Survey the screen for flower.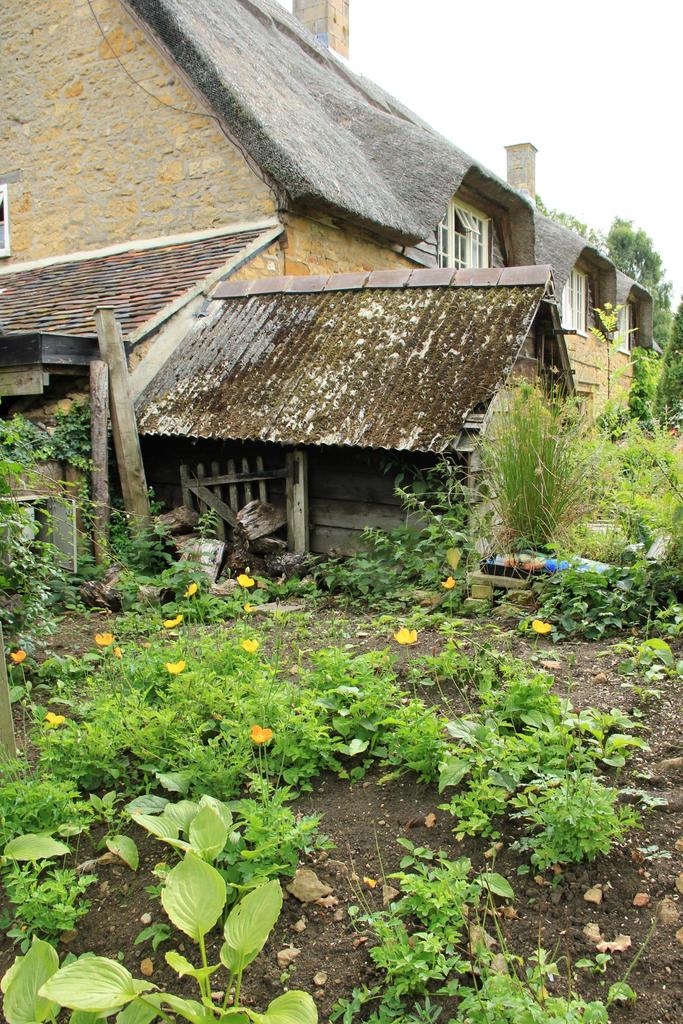
Survey found: <box>7,648,26,662</box>.
